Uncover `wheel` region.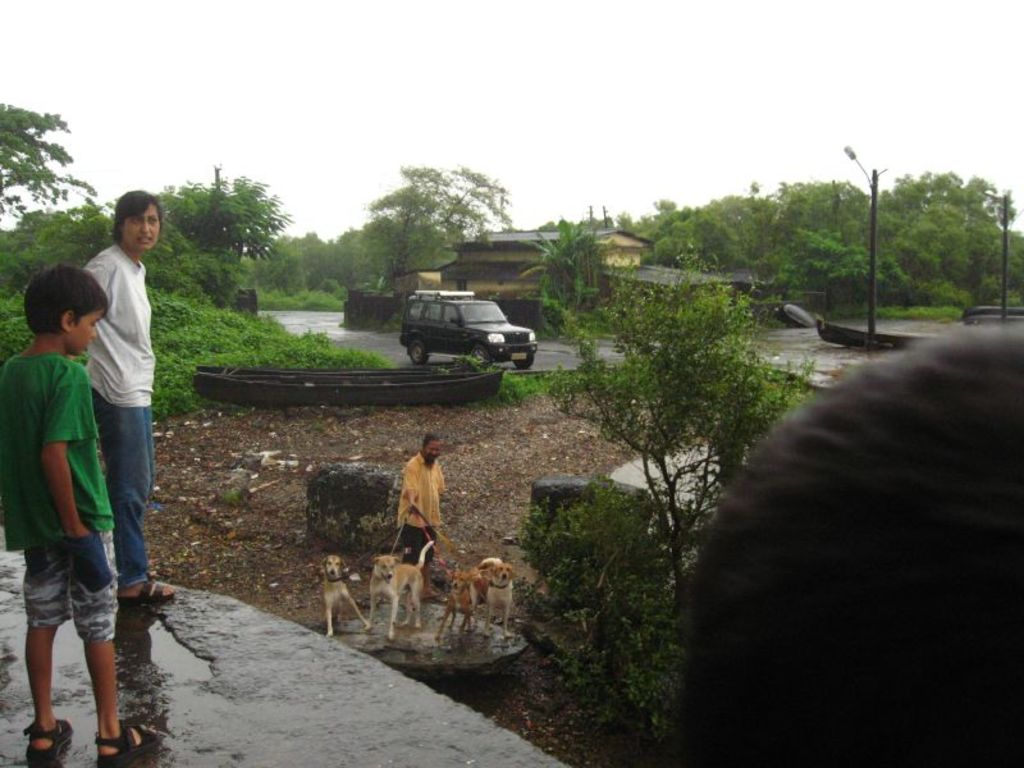
Uncovered: bbox=[468, 346, 489, 365].
